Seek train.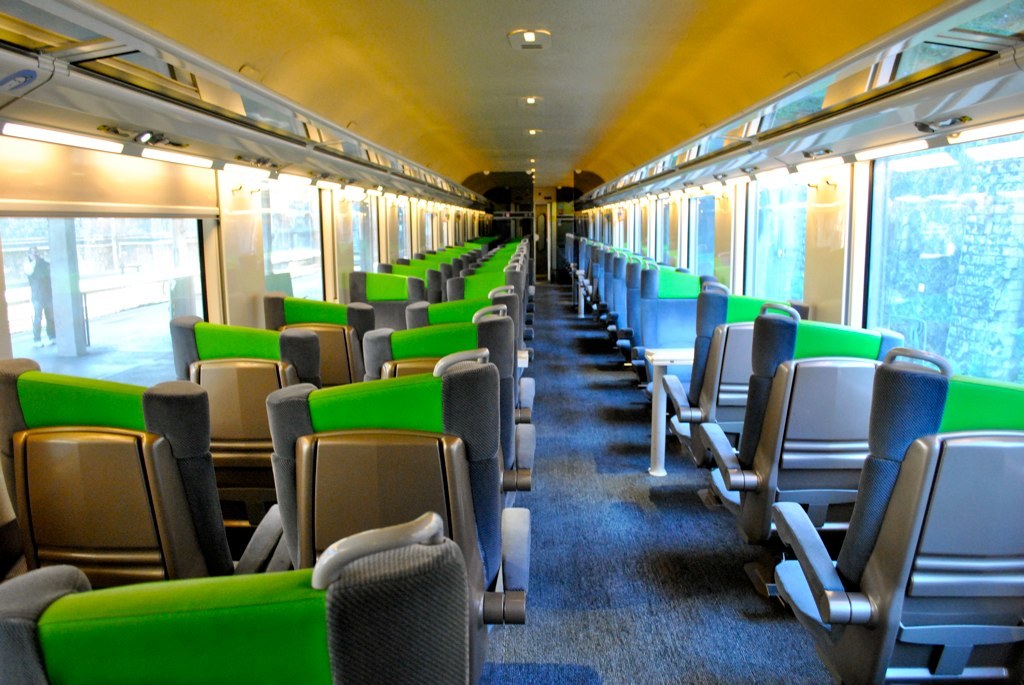
locate(0, 0, 1023, 684).
